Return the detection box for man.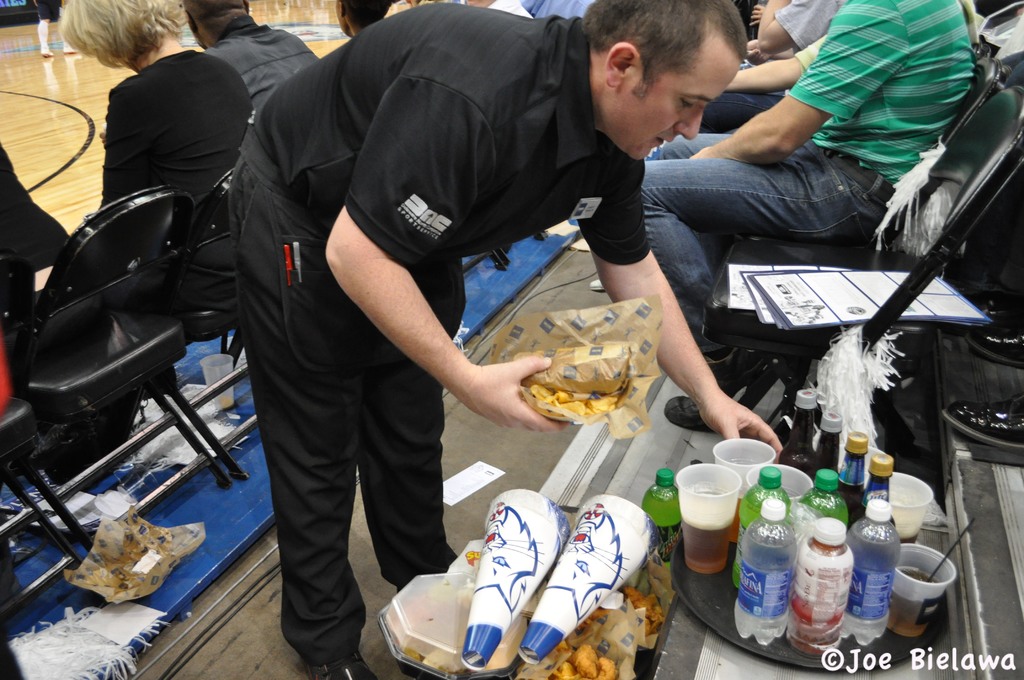
[left=332, top=0, right=400, bottom=40].
